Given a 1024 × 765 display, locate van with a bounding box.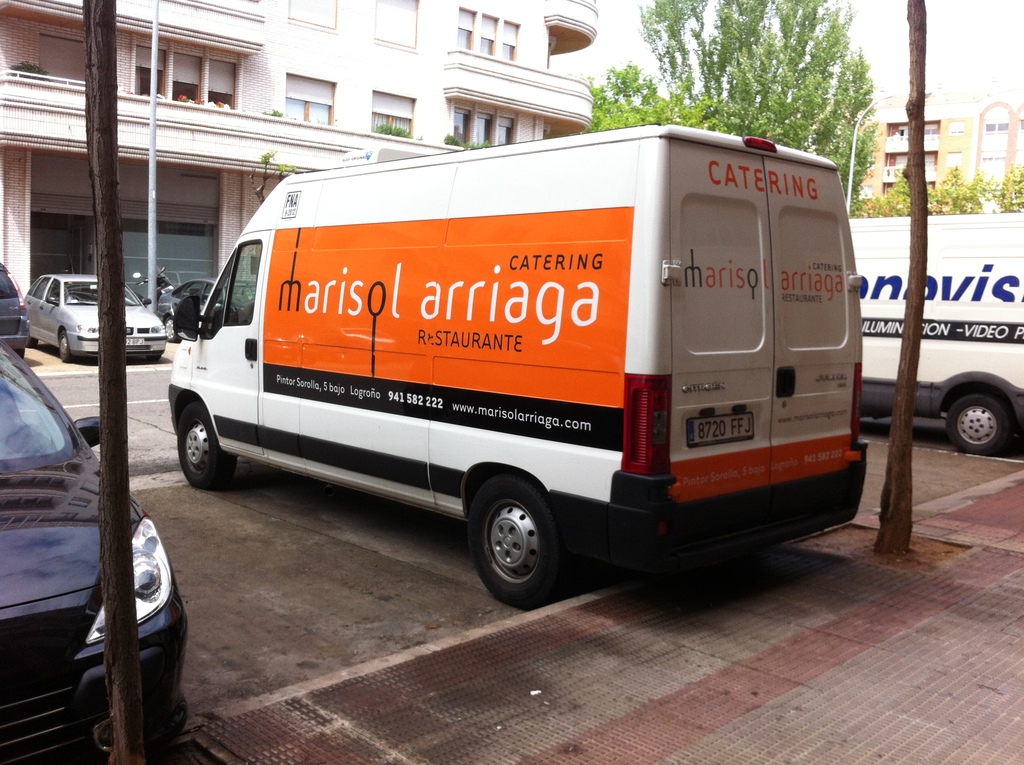
Located: <region>848, 215, 1023, 453</region>.
